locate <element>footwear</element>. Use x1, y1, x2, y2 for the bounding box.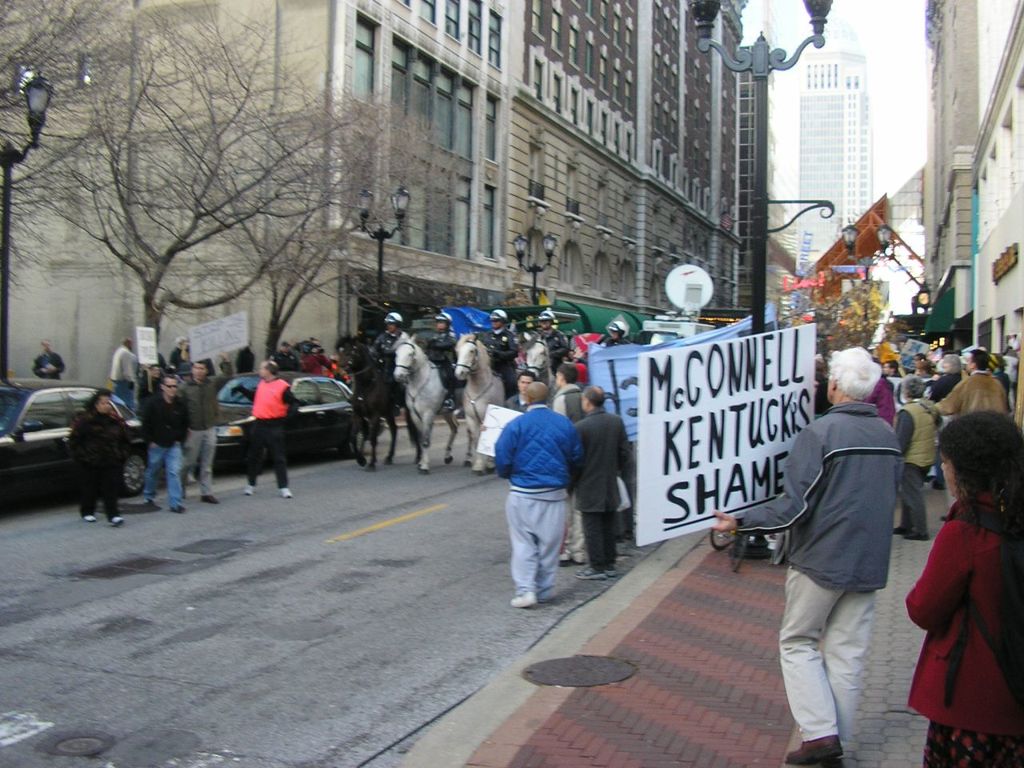
602, 562, 620, 580.
